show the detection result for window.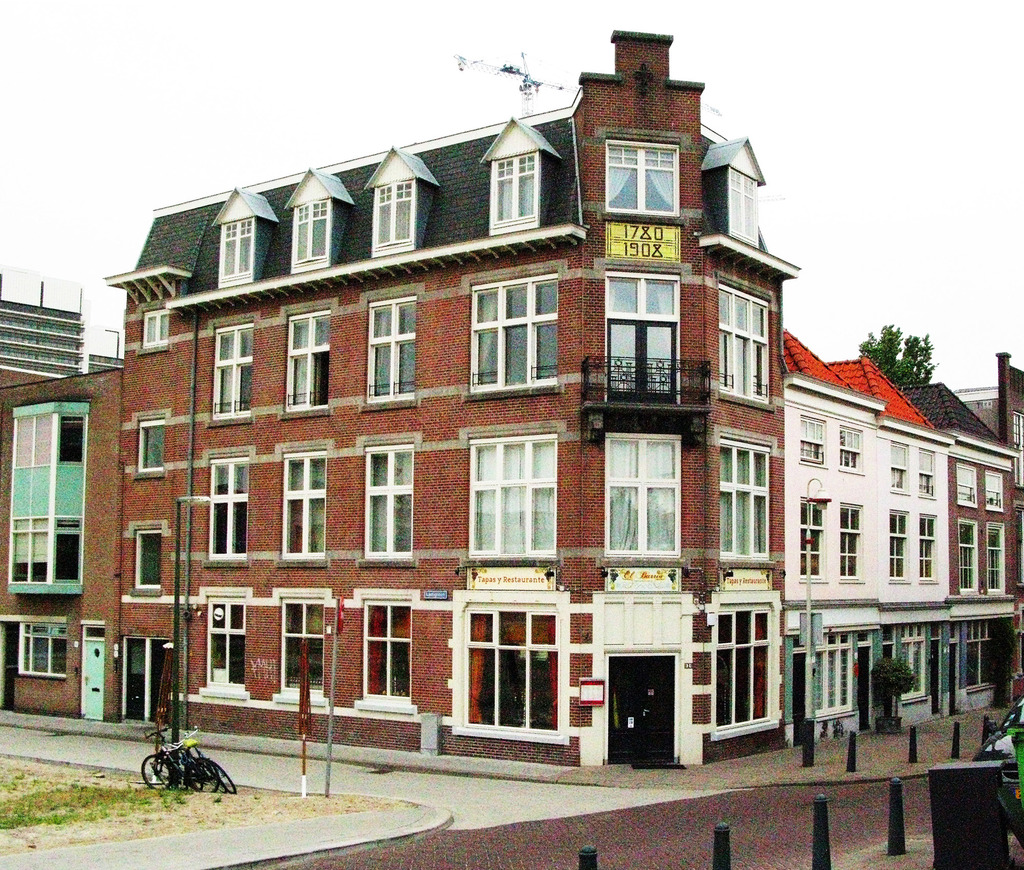
842/502/865/581.
